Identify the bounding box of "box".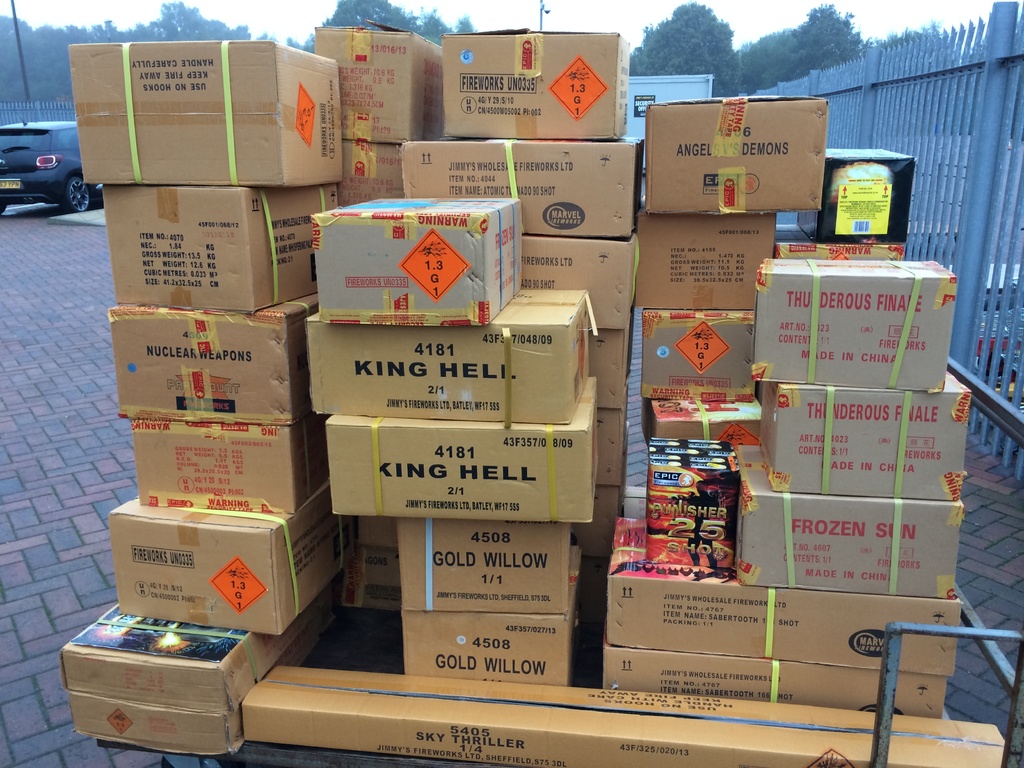
Rect(397, 512, 570, 614).
